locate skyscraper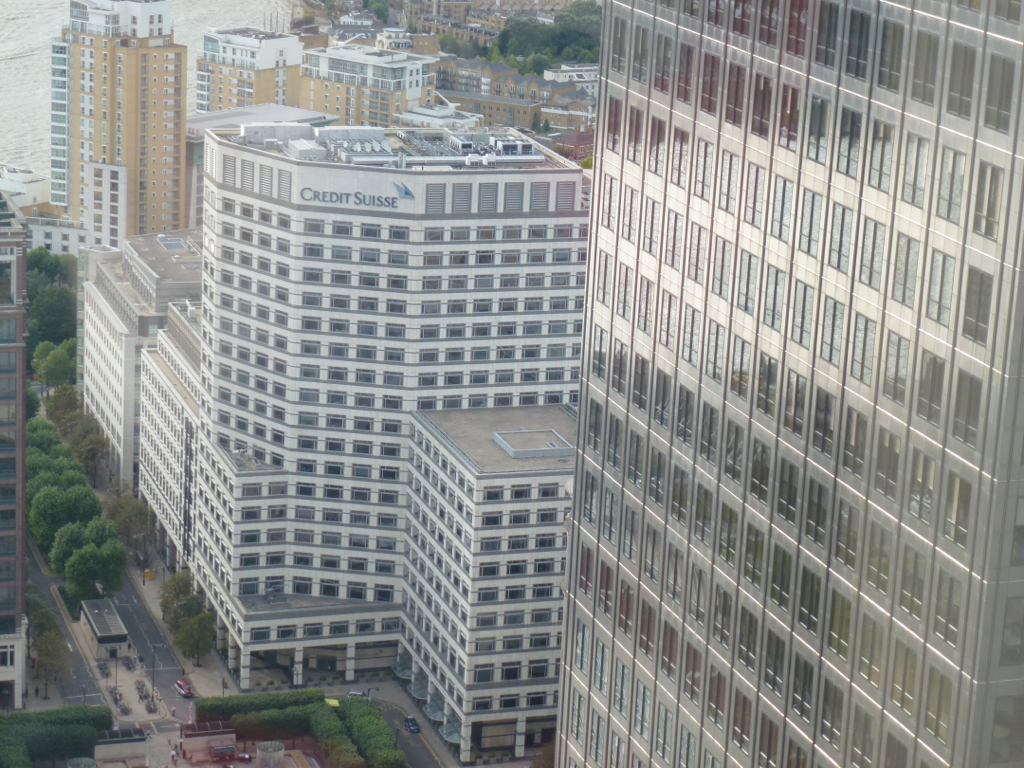
{"x1": 302, "y1": 21, "x2": 441, "y2": 126}
